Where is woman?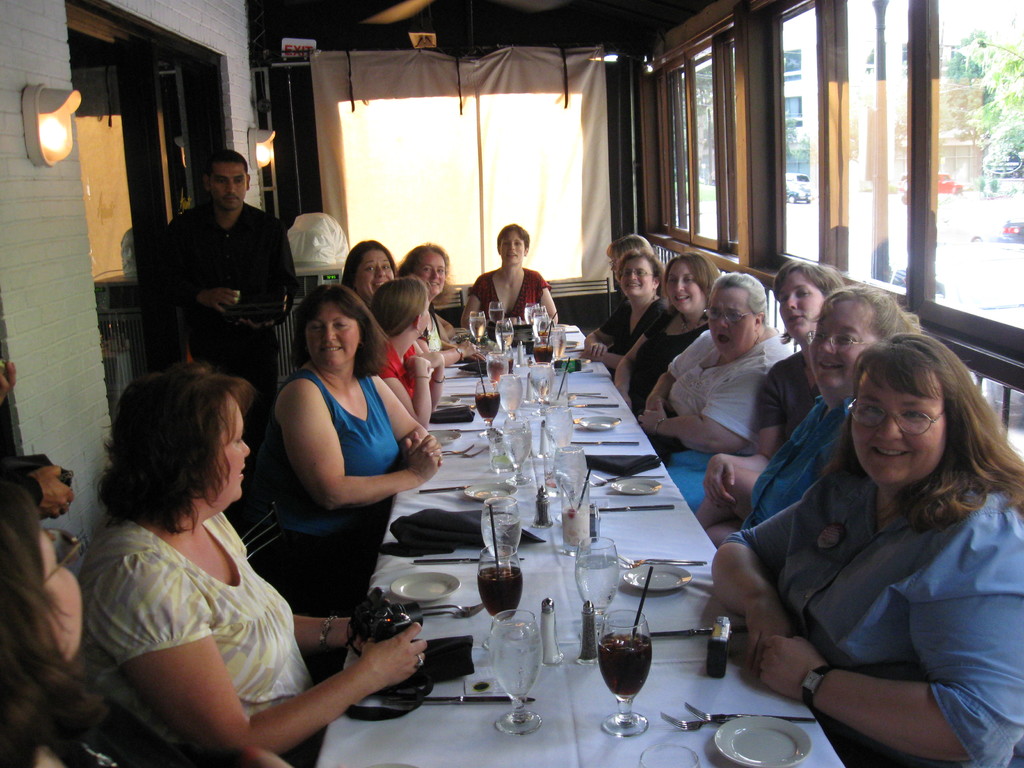
(76,355,366,767).
